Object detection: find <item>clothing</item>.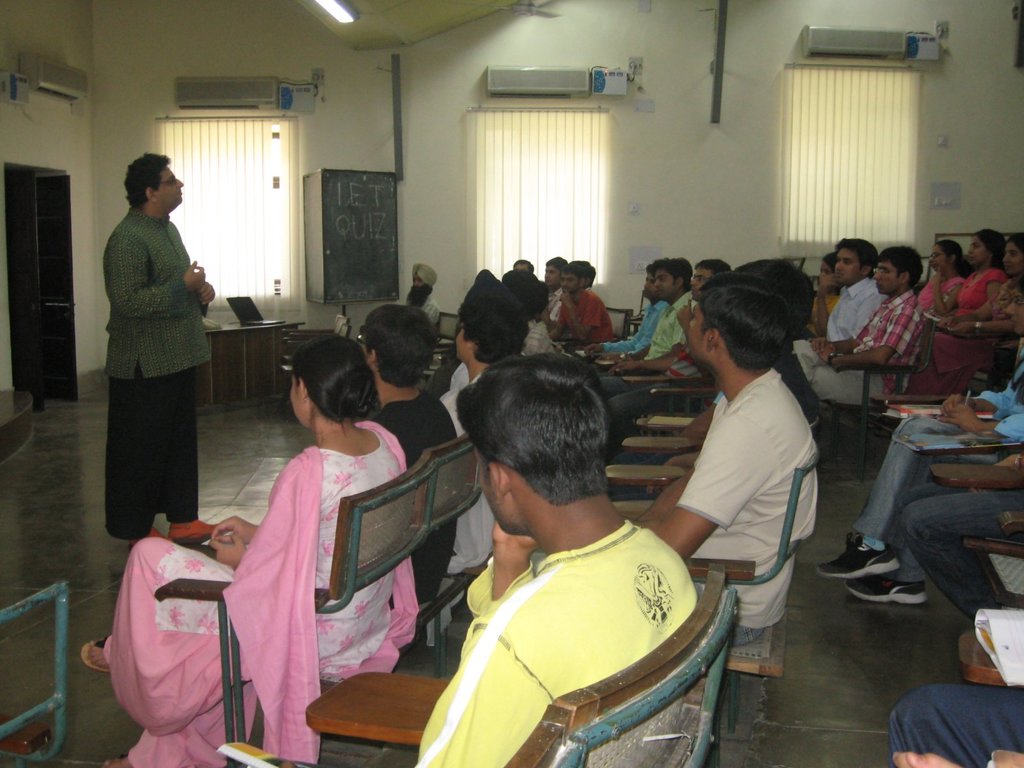
<region>412, 520, 705, 767</region>.
